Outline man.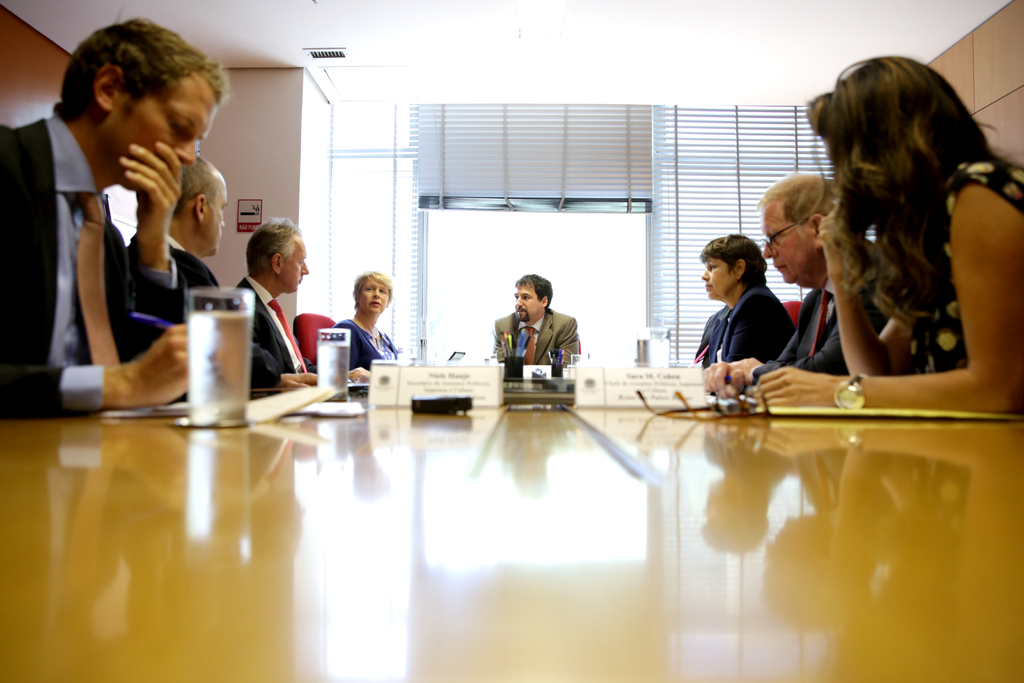
Outline: crop(8, 29, 235, 407).
